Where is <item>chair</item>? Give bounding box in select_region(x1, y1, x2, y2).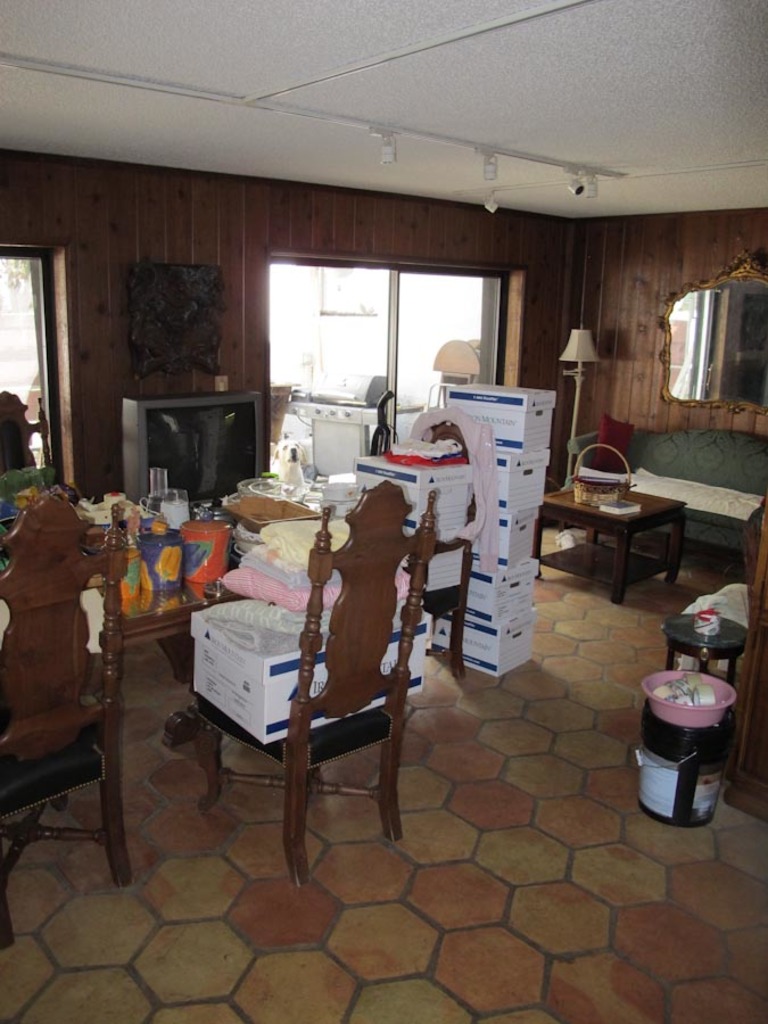
select_region(0, 479, 132, 884).
